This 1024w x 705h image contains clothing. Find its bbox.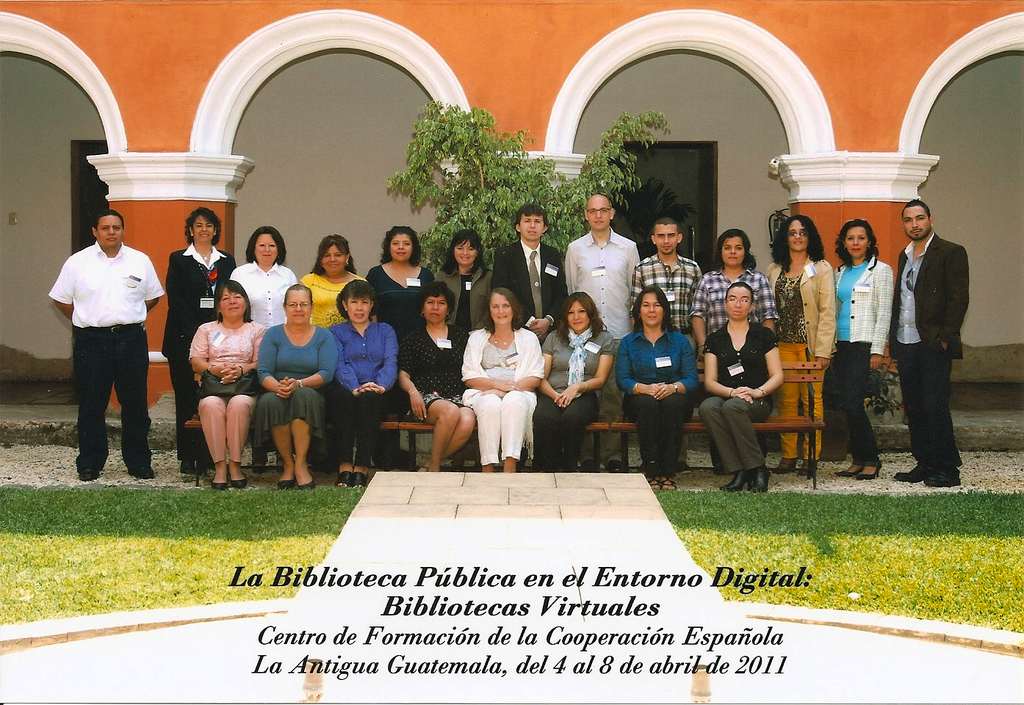
crop(826, 254, 894, 468).
